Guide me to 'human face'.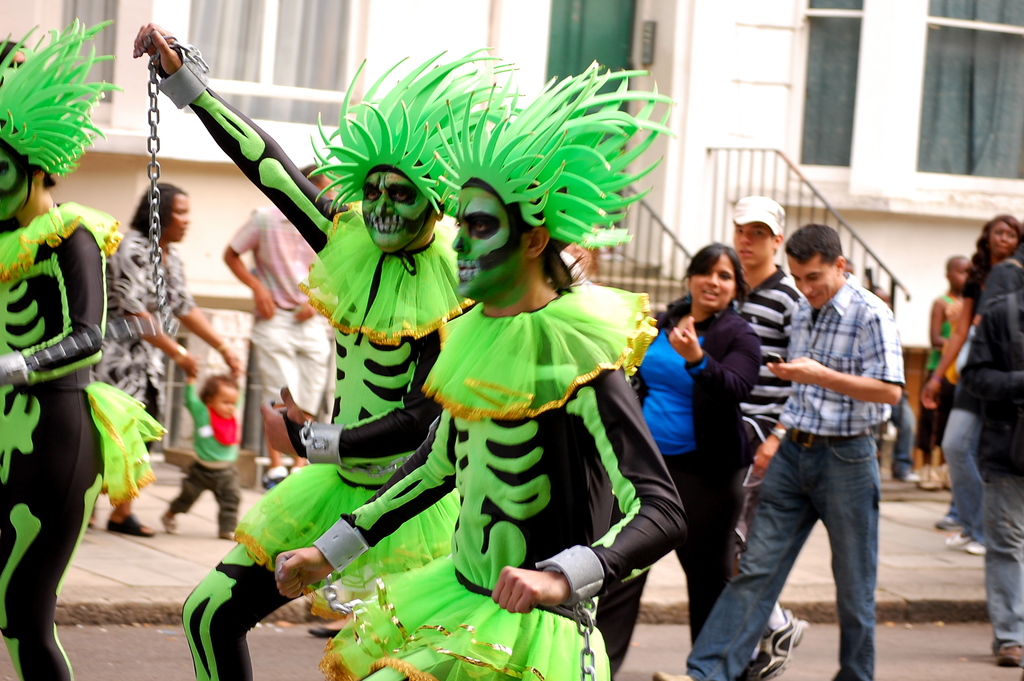
Guidance: pyautogui.locateOnScreen(736, 221, 775, 267).
